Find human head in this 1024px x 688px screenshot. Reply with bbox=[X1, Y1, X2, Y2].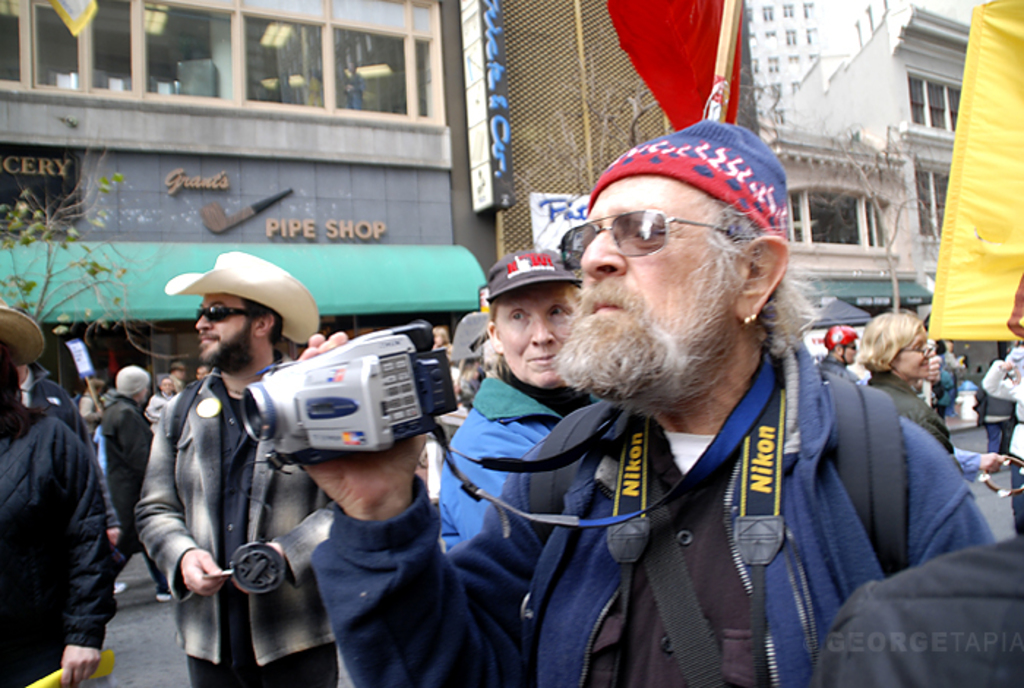
bbox=[551, 121, 794, 414].
